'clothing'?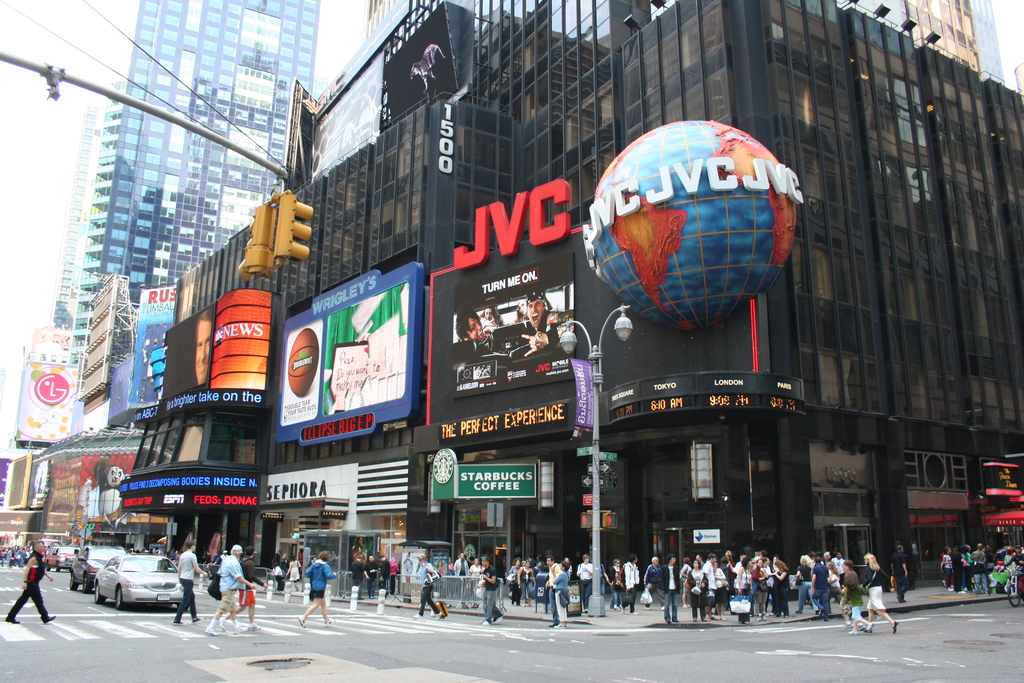
812/563/828/612
